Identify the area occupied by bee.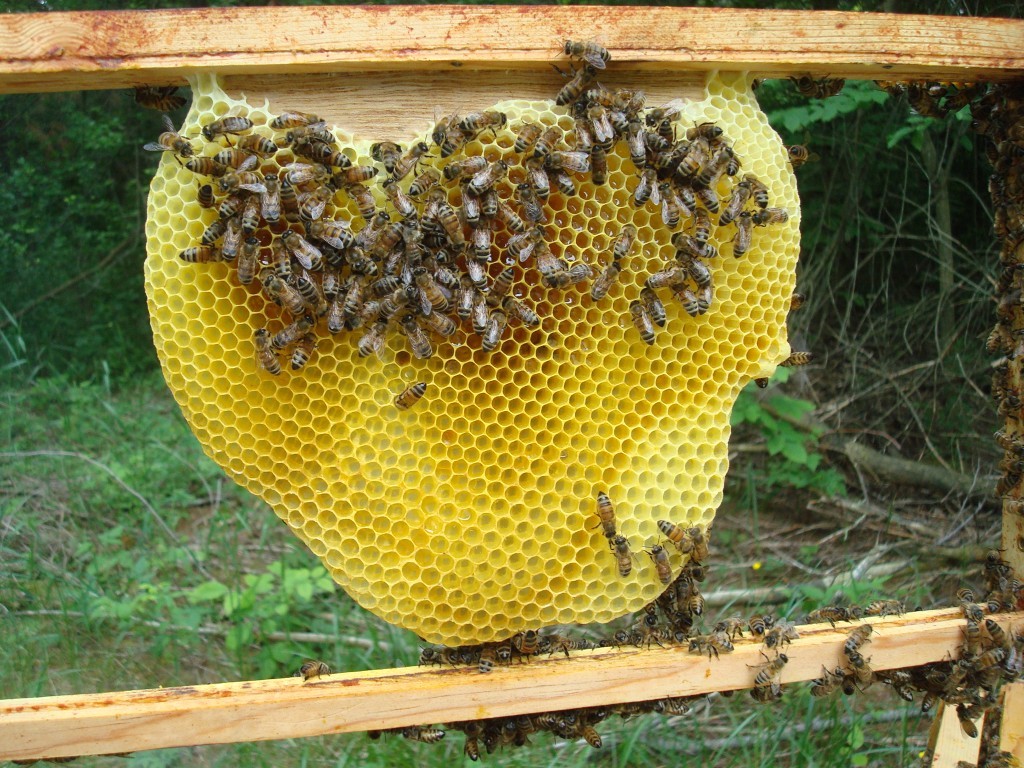
Area: <bbox>541, 157, 589, 213</bbox>.
